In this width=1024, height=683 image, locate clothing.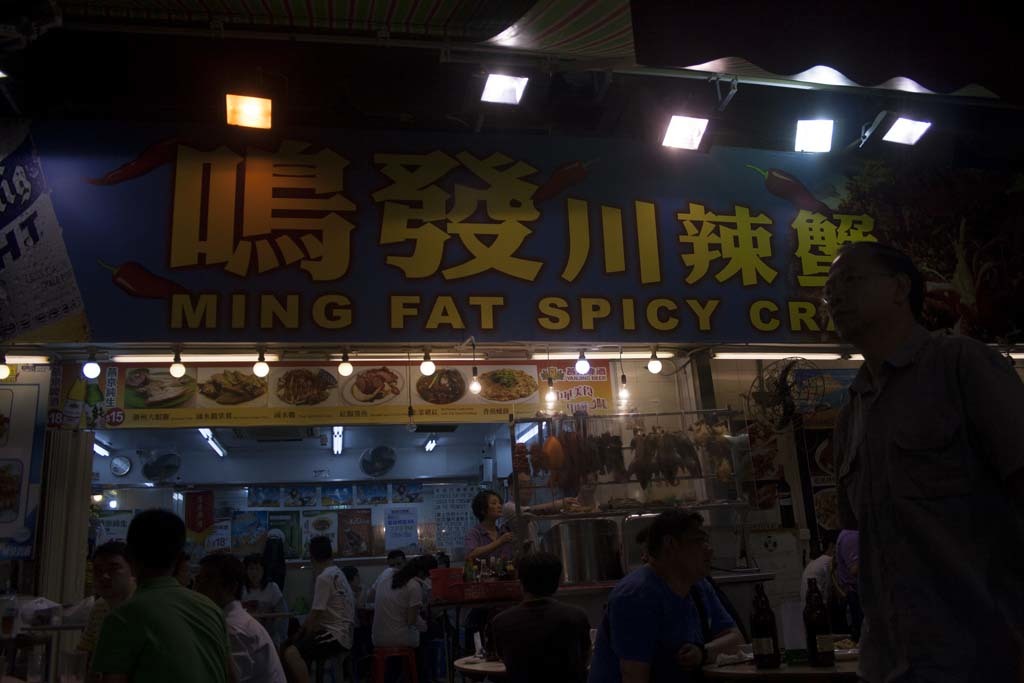
Bounding box: Rect(225, 603, 290, 682).
